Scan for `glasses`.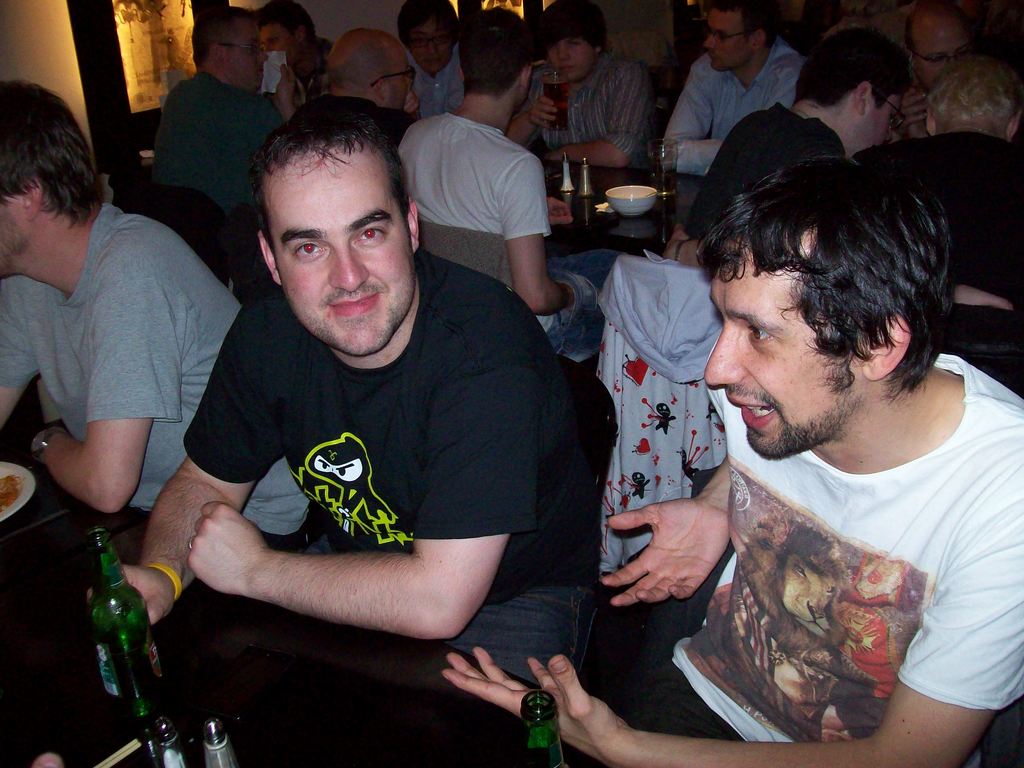
Scan result: 404/32/451/42.
